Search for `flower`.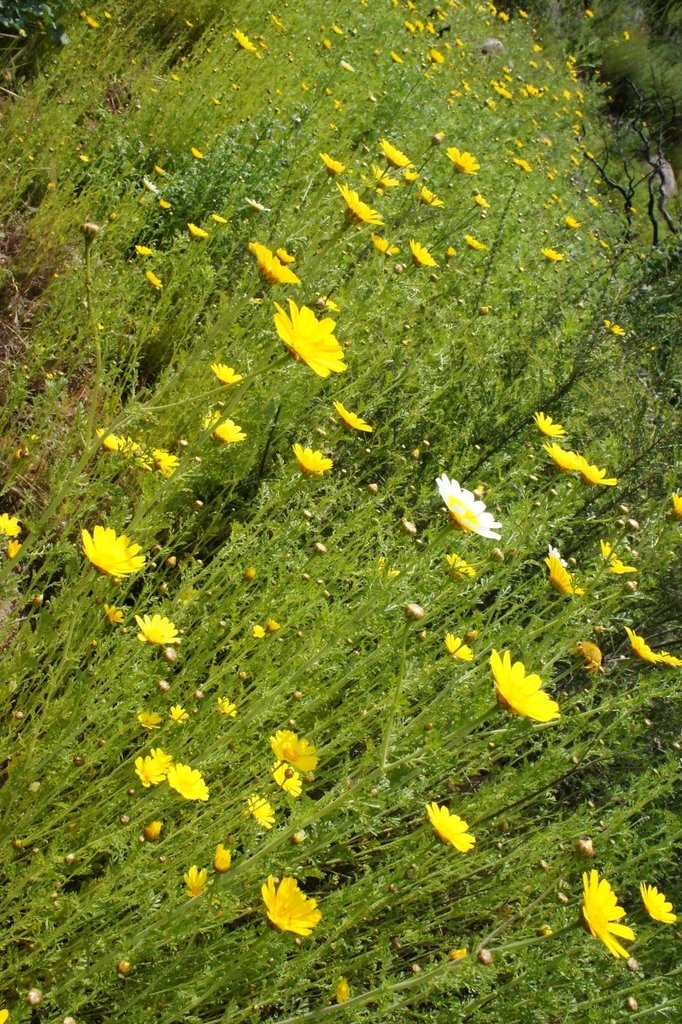
Found at 156 643 177 666.
